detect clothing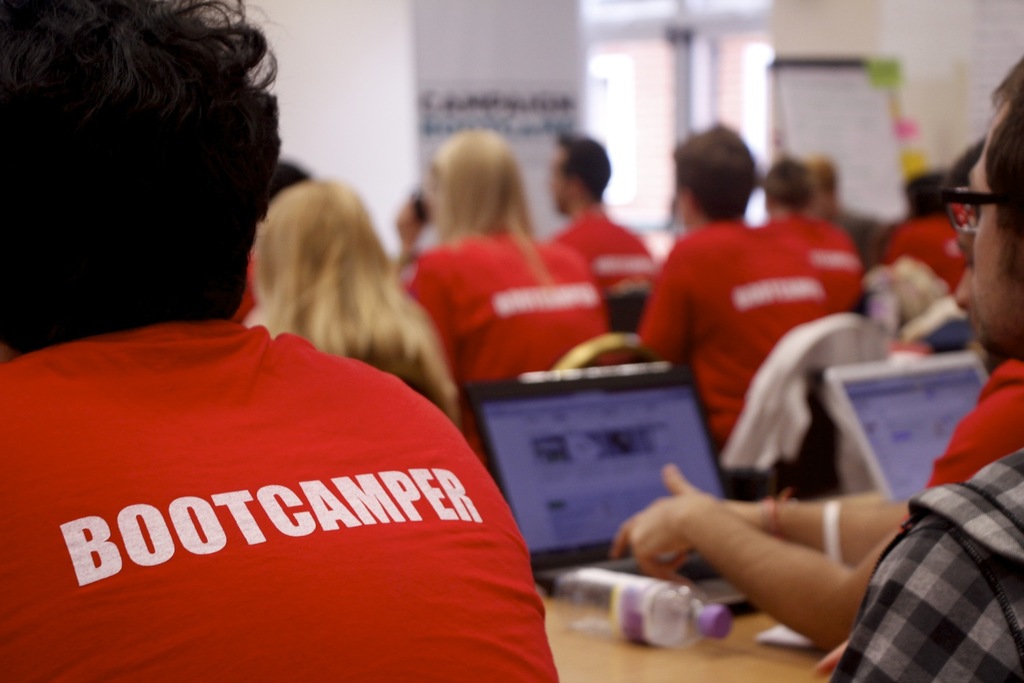
(x1=0, y1=320, x2=560, y2=682)
